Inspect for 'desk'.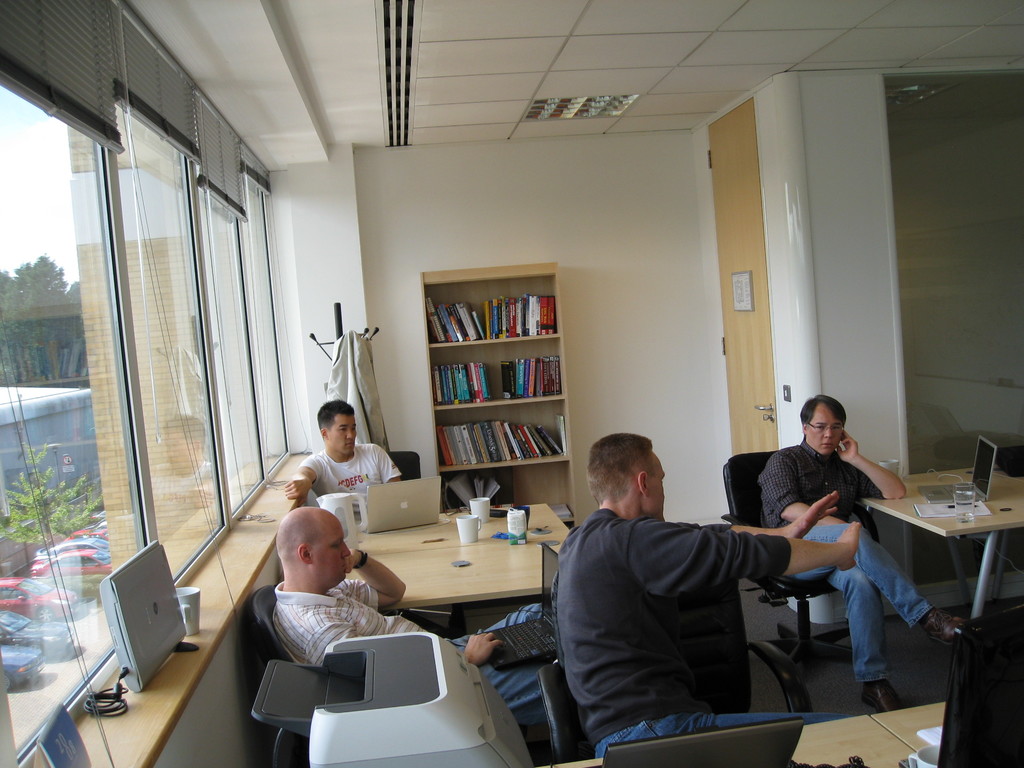
Inspection: {"x1": 341, "y1": 498, "x2": 576, "y2": 634}.
